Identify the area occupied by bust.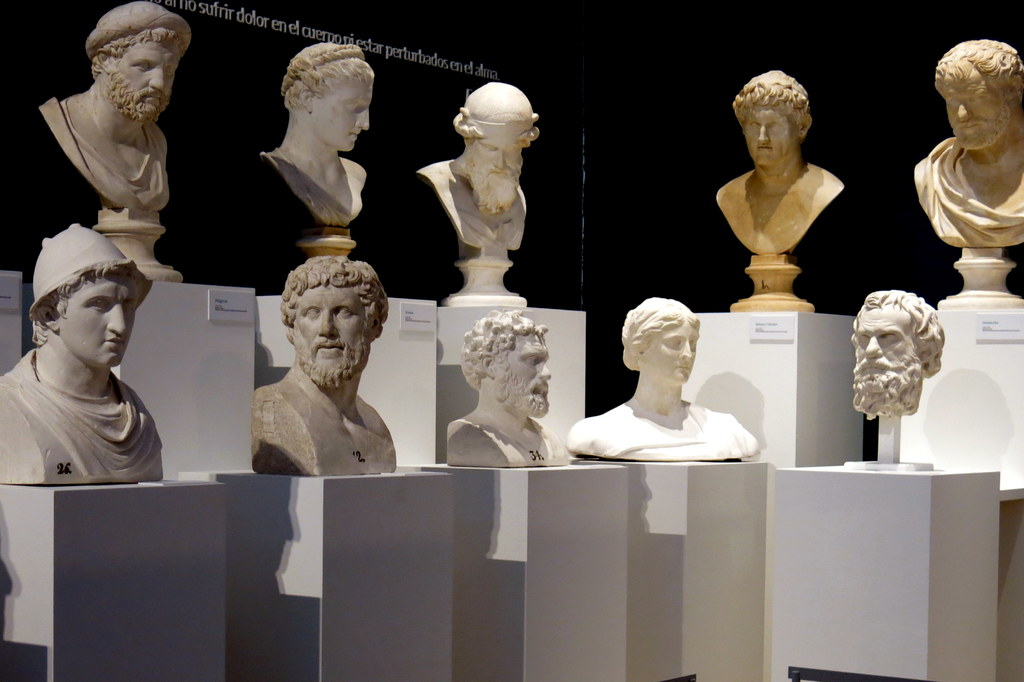
Area: 709:67:844:254.
